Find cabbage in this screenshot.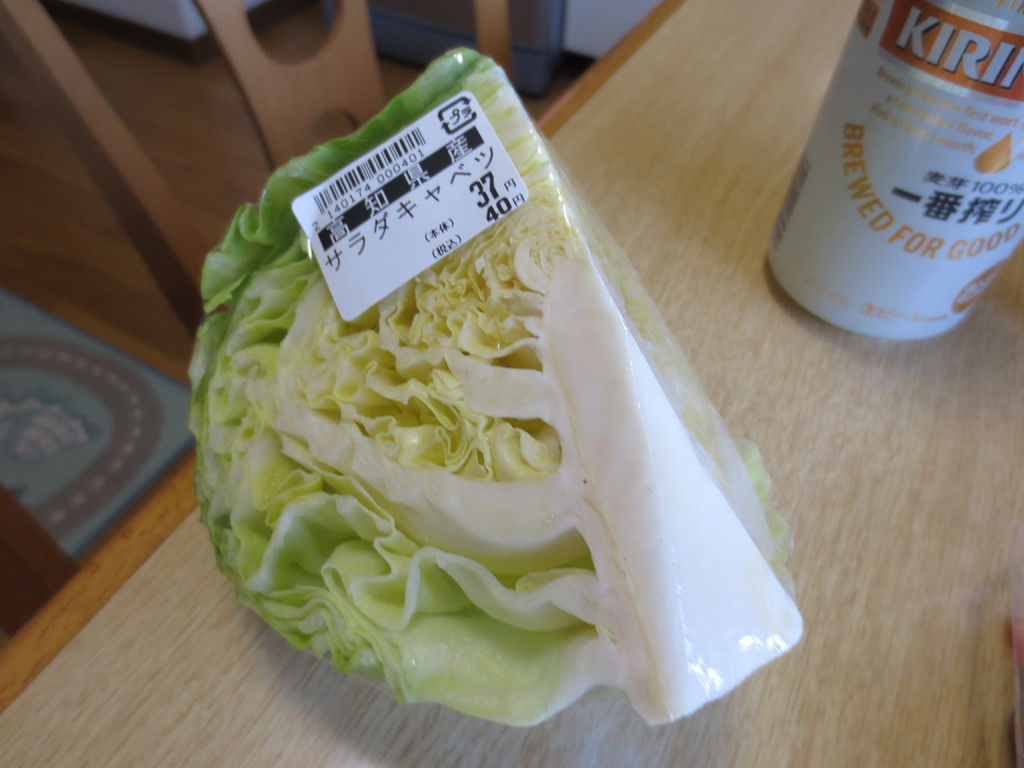
The bounding box for cabbage is (193,47,803,723).
